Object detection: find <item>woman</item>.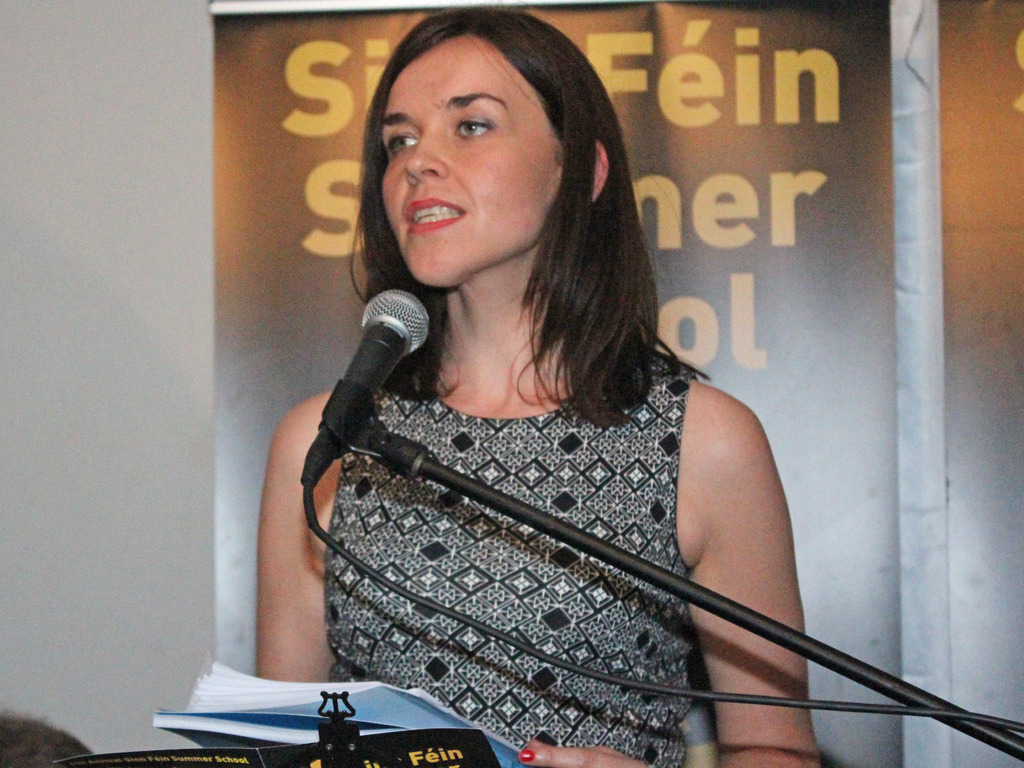
BBox(258, 5, 823, 767).
